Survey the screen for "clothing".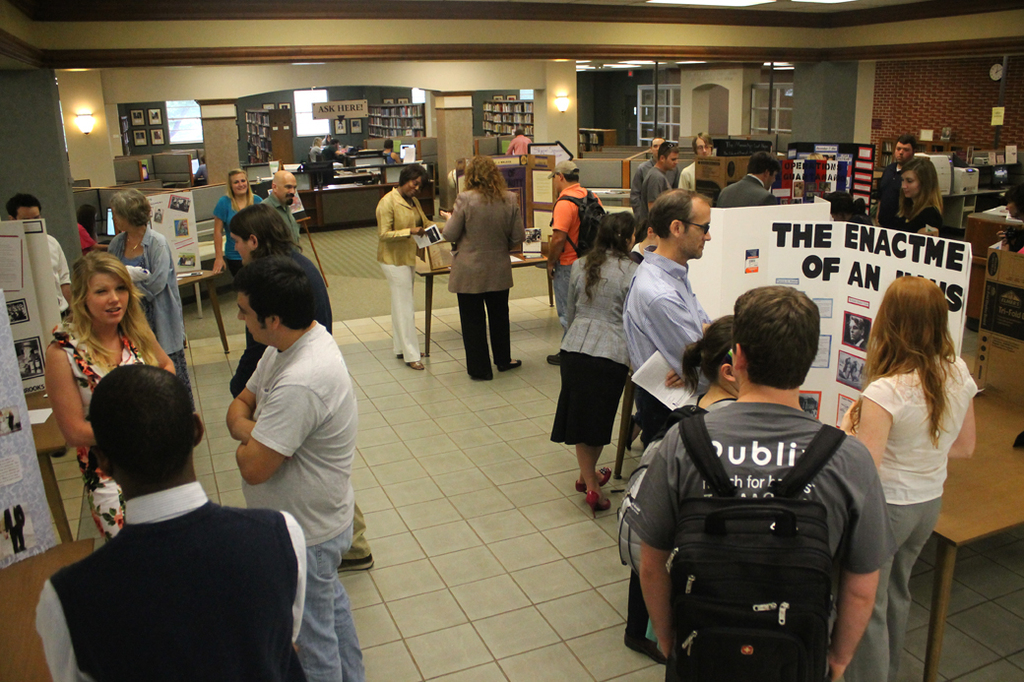
Survey found: {"left": 715, "top": 170, "right": 781, "bottom": 208}.
